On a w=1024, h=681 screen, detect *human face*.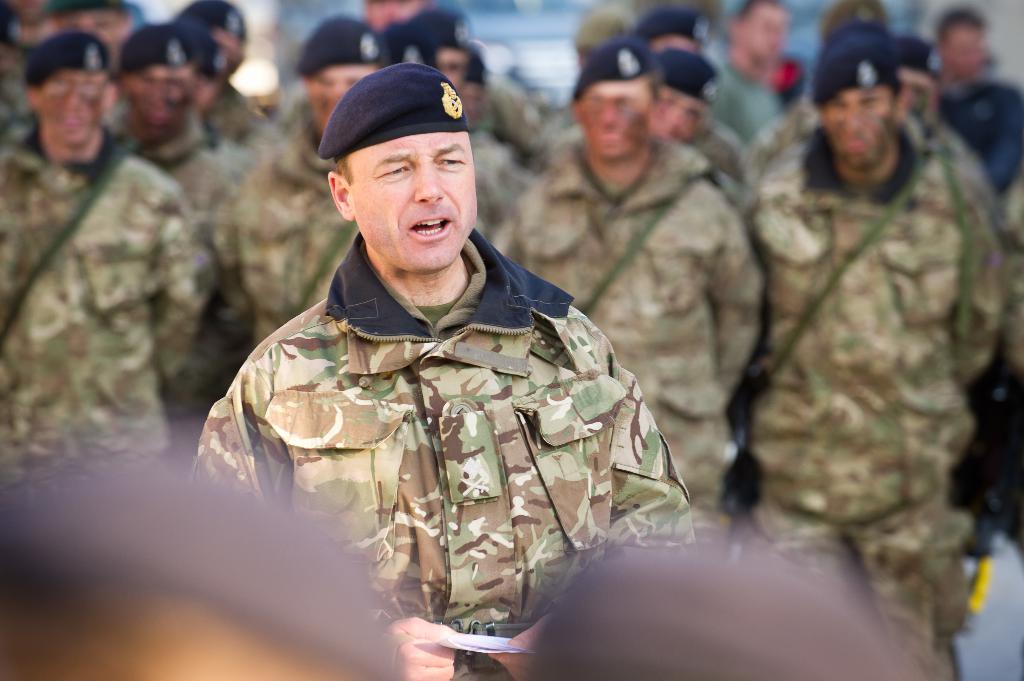
pyautogui.locateOnScreen(653, 29, 698, 53).
